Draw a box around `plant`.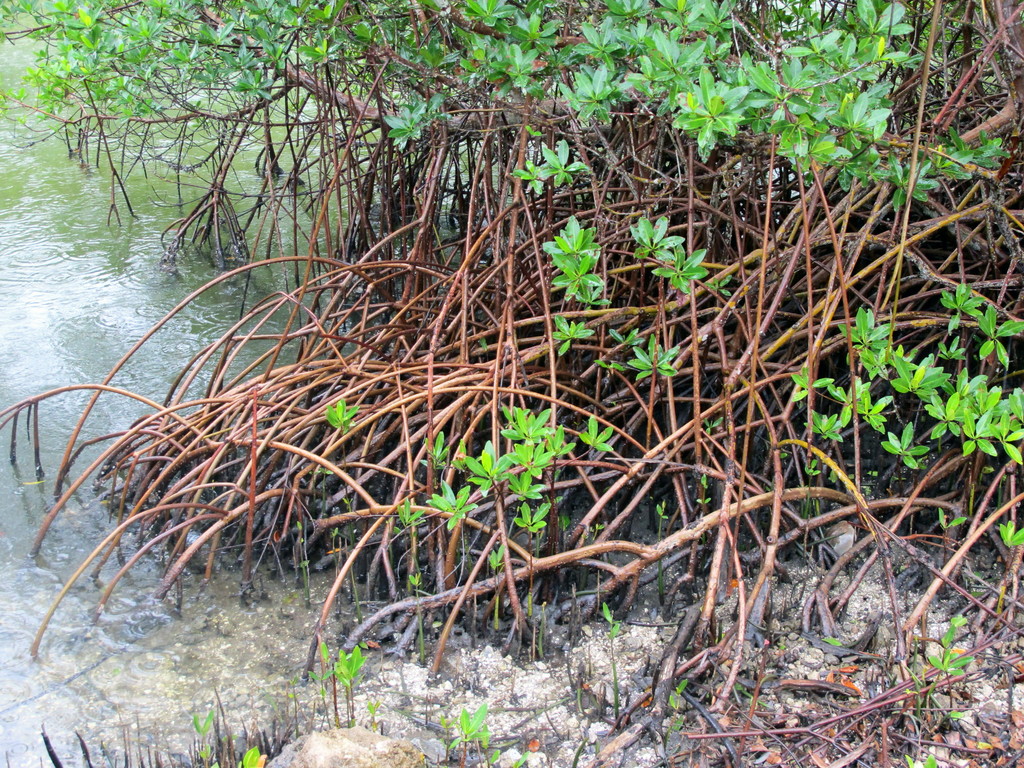
crop(666, 677, 694, 710).
